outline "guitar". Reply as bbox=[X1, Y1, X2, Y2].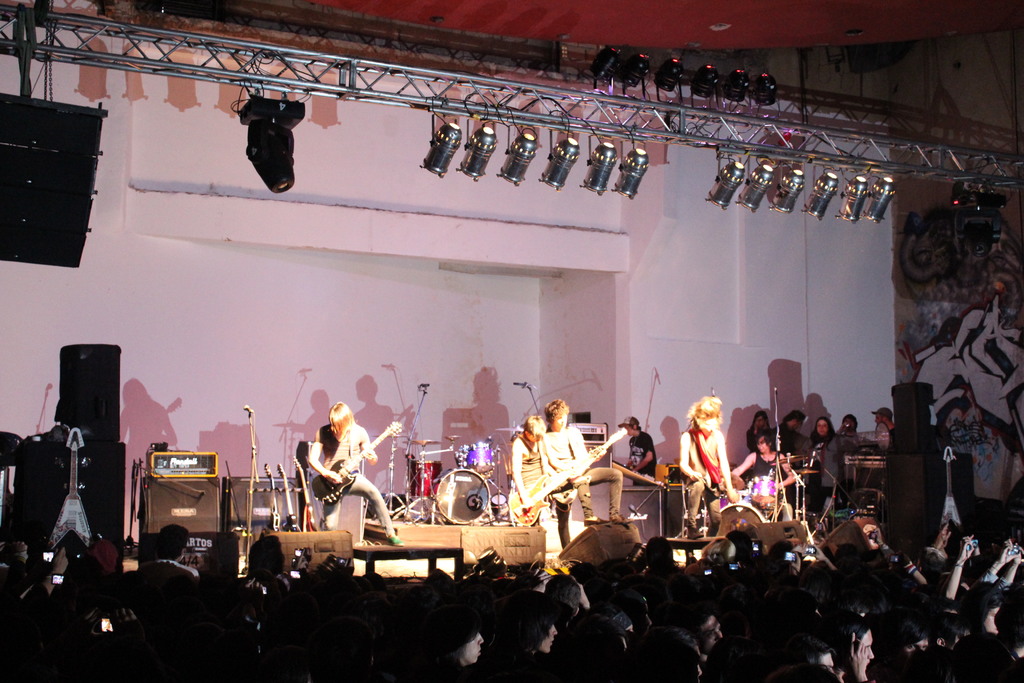
bbox=[310, 422, 403, 501].
